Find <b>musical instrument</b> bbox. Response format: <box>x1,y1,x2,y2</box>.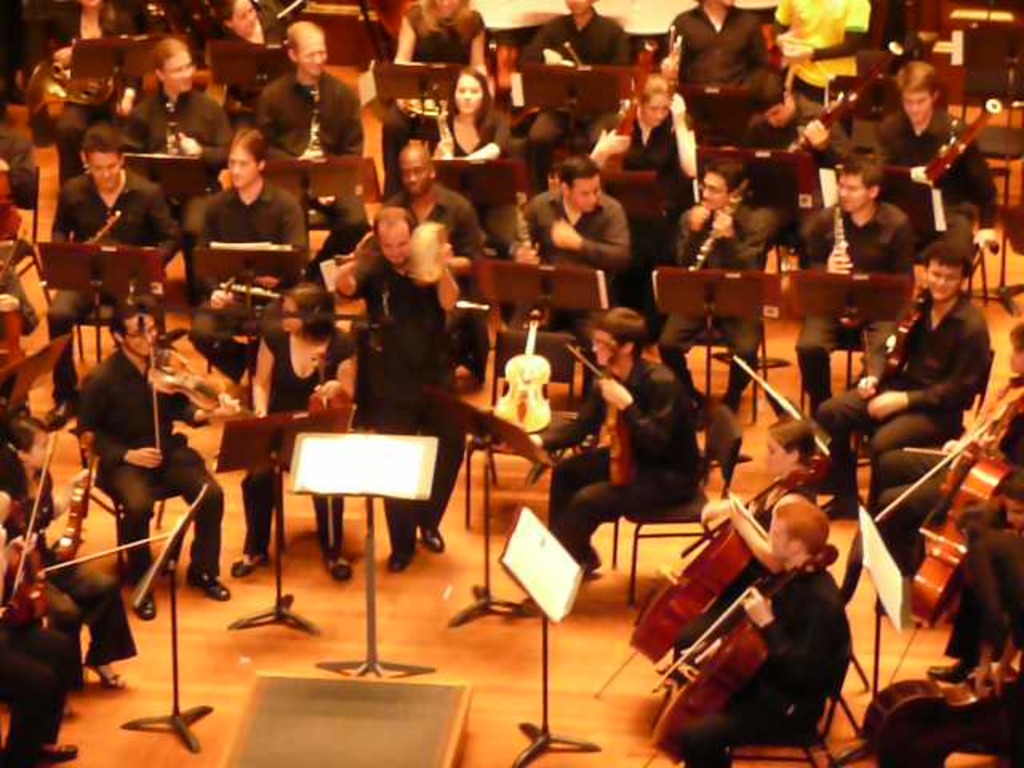
<box>302,78,331,162</box>.
